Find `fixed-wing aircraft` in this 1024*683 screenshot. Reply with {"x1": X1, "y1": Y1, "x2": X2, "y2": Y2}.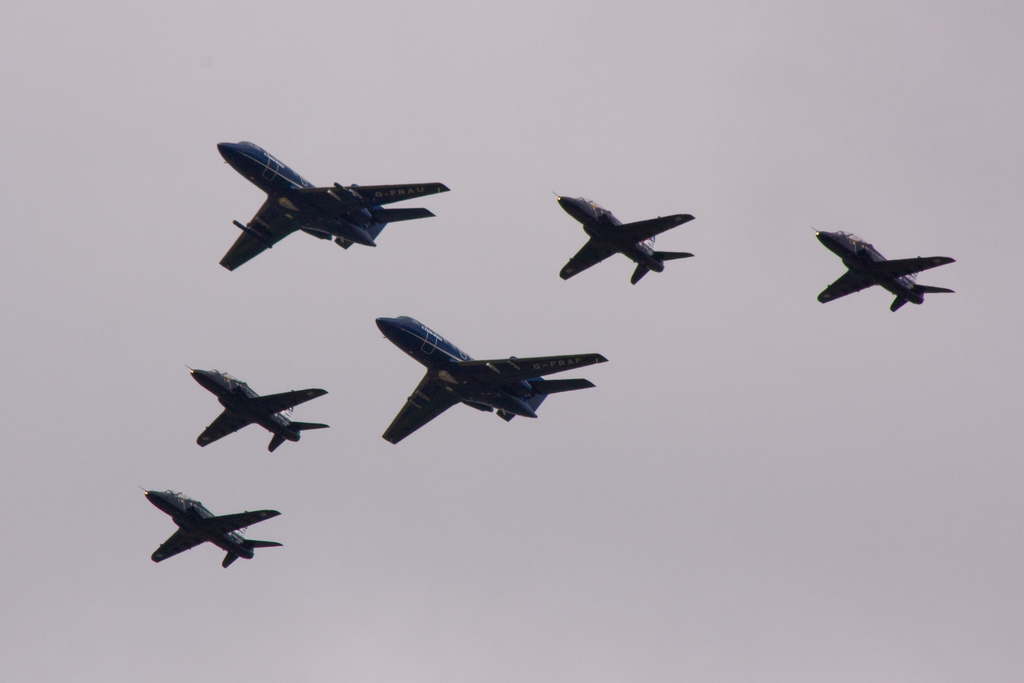
{"x1": 814, "y1": 231, "x2": 959, "y2": 314}.
